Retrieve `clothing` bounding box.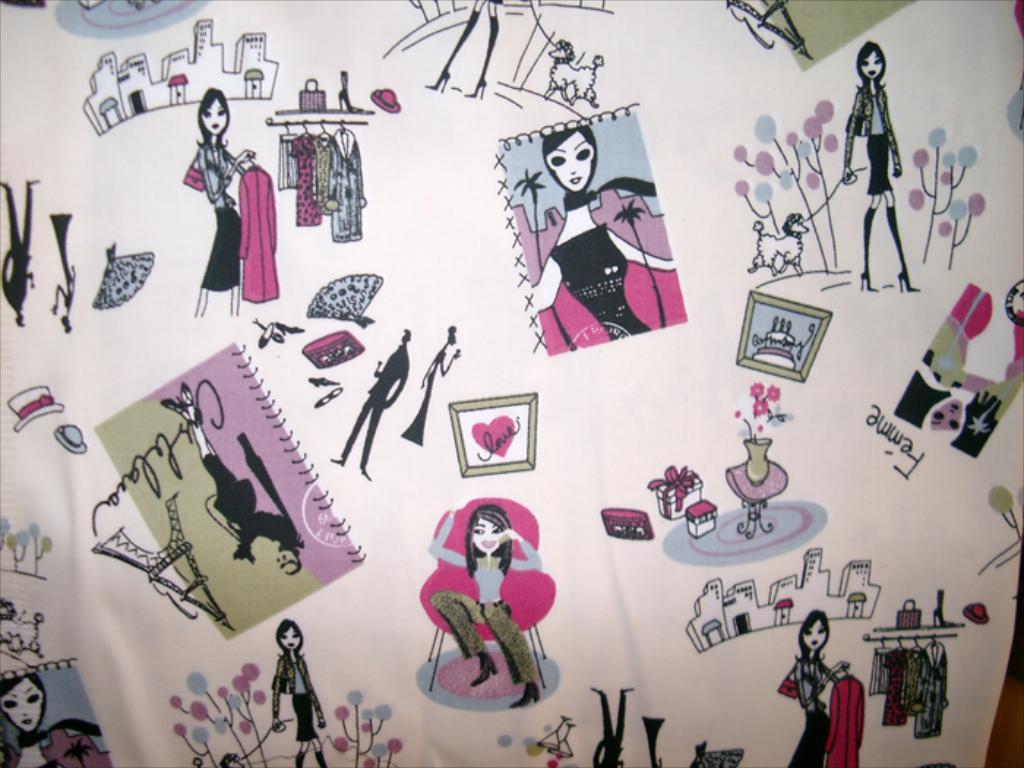
Bounding box: box=[848, 86, 908, 186].
